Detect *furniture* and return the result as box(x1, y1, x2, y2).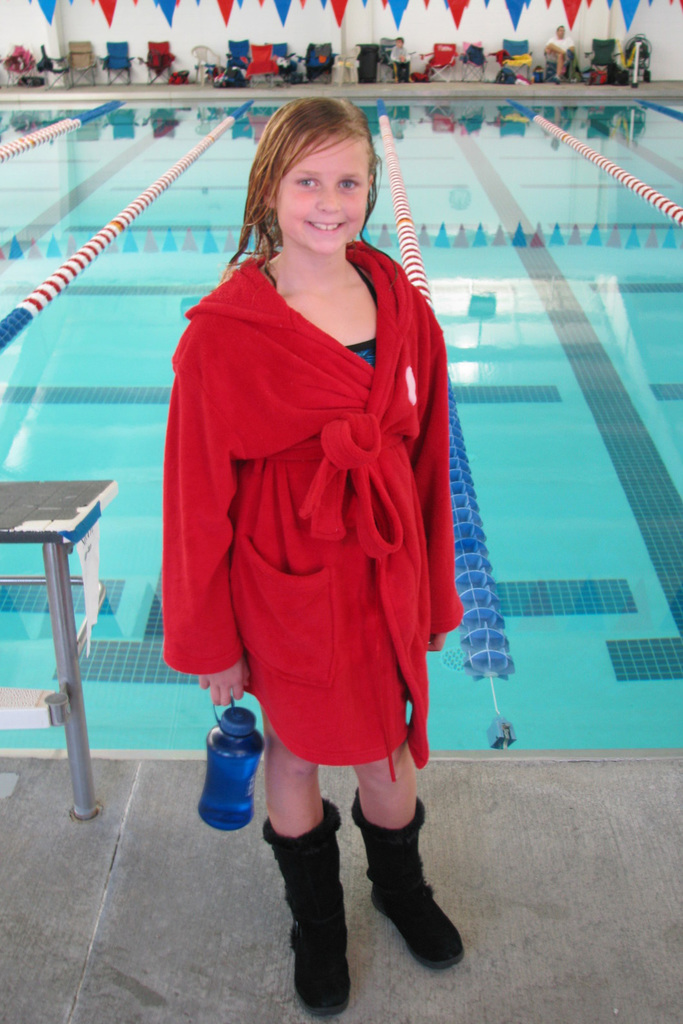
box(451, 37, 487, 84).
